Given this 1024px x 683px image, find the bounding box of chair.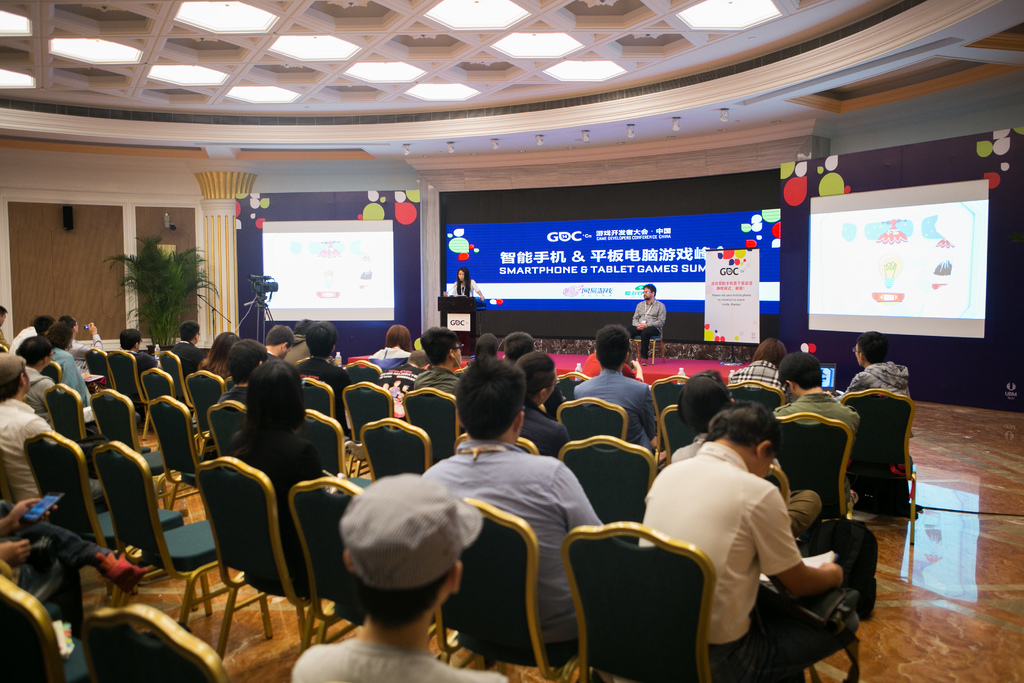
detection(659, 407, 683, 463).
